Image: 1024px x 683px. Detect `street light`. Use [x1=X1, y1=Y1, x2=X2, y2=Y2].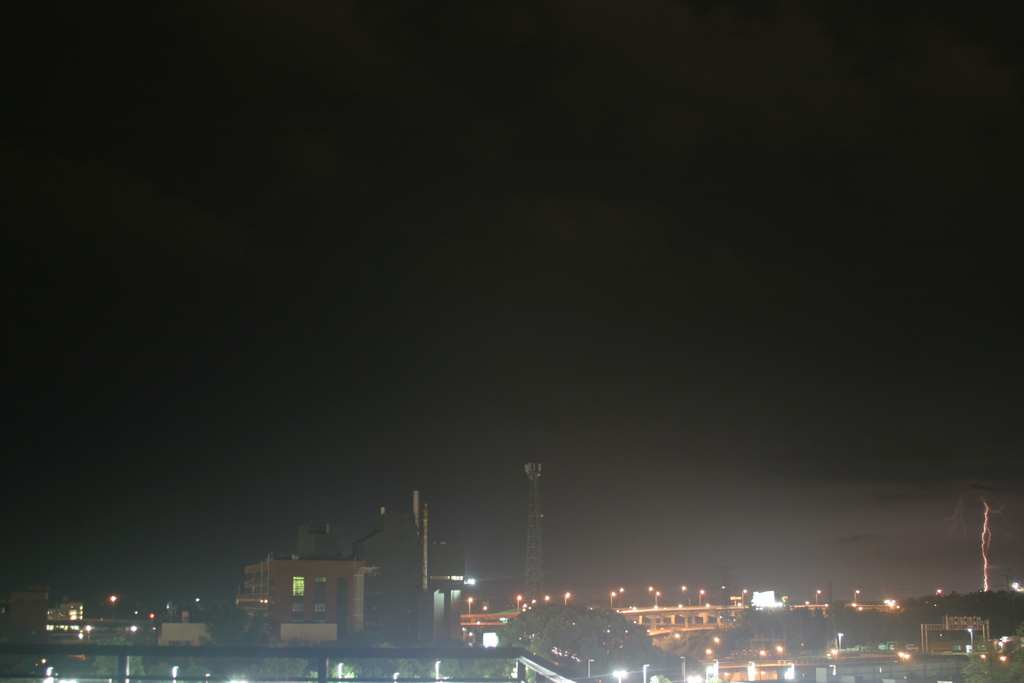
[x1=516, y1=594, x2=521, y2=613].
